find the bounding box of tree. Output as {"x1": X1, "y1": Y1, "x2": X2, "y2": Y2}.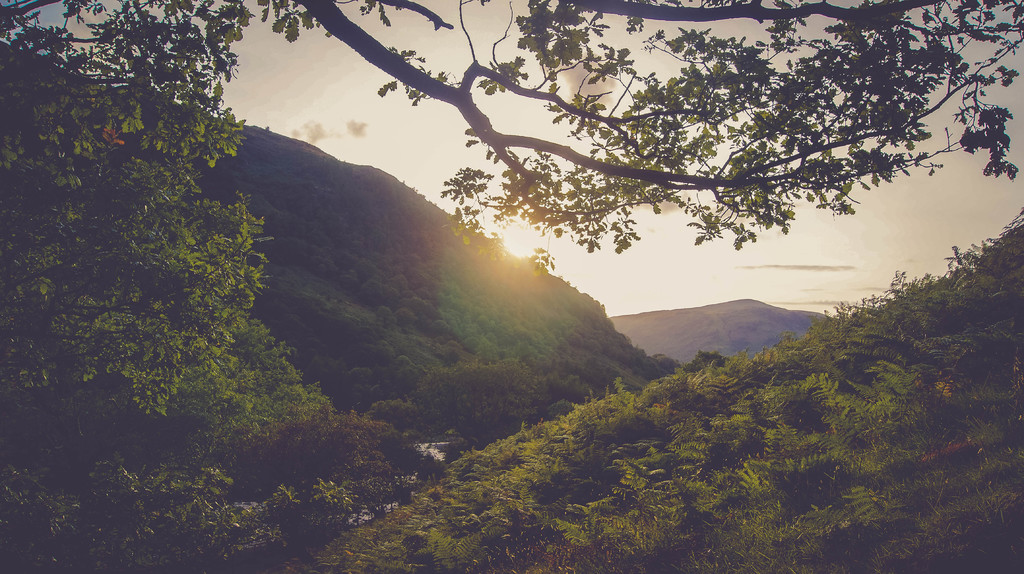
{"x1": 262, "y1": 0, "x2": 1023, "y2": 259}.
